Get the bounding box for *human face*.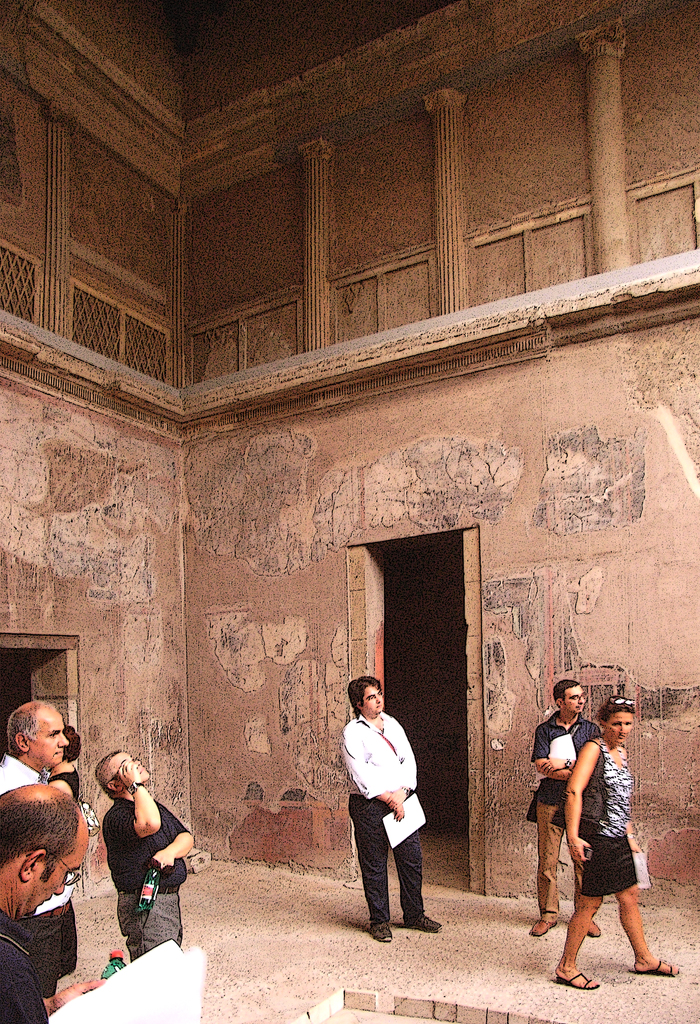
pyautogui.locateOnScreen(607, 710, 639, 743).
